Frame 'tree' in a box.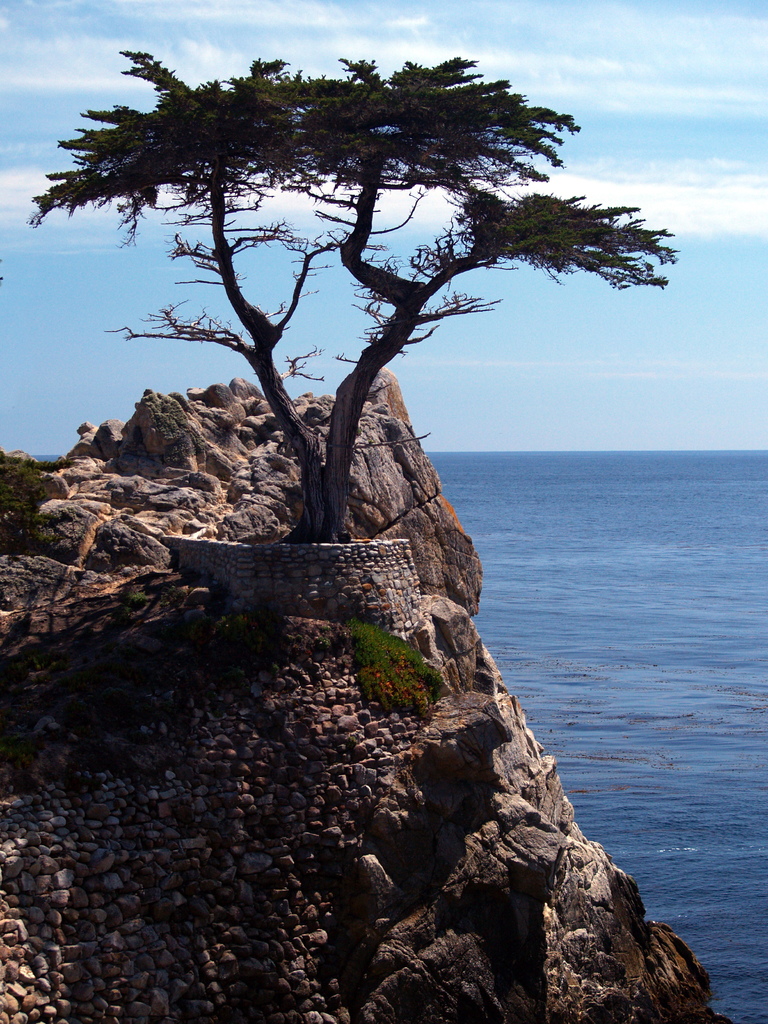
47/31/669/641.
